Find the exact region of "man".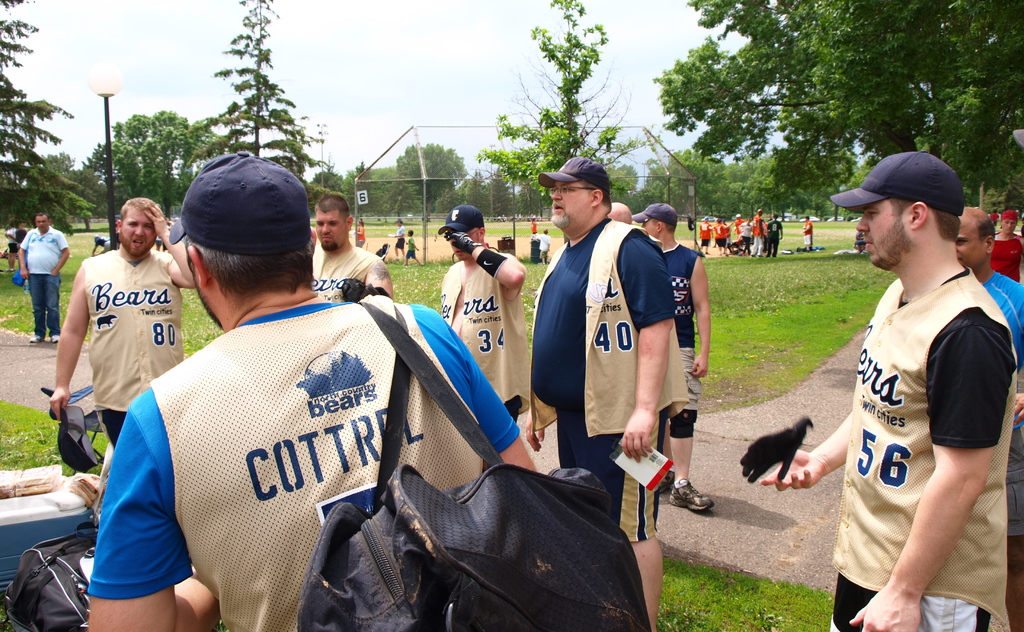
Exact region: select_region(714, 219, 730, 252).
